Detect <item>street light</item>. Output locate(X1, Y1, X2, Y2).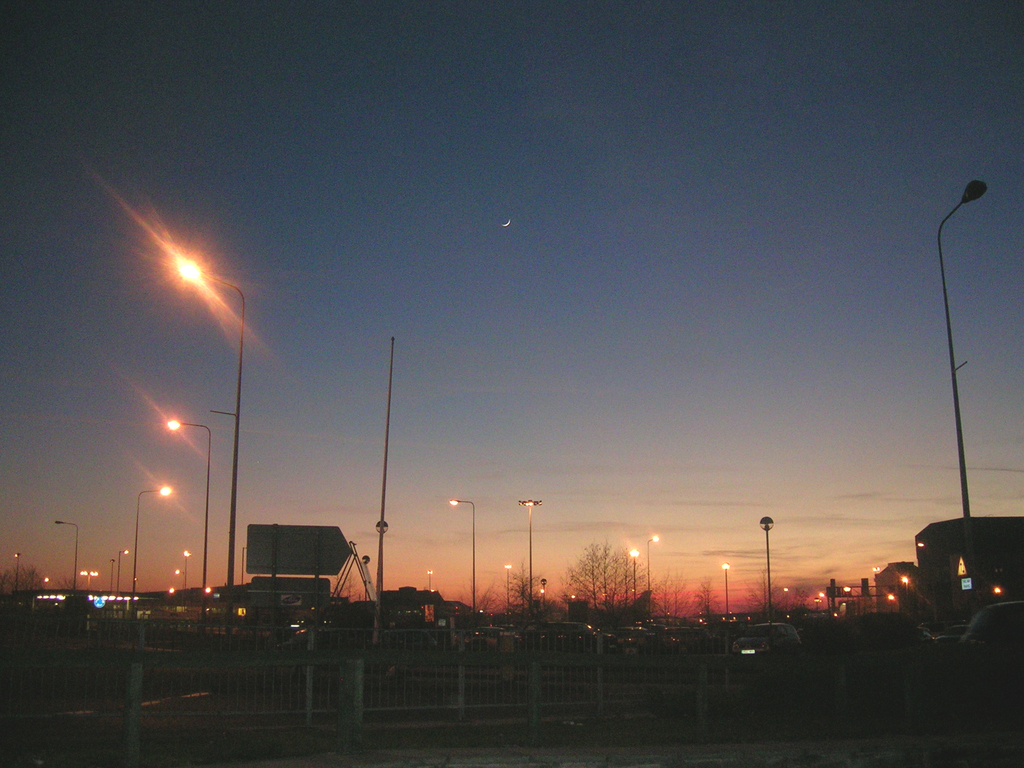
locate(422, 566, 438, 598).
